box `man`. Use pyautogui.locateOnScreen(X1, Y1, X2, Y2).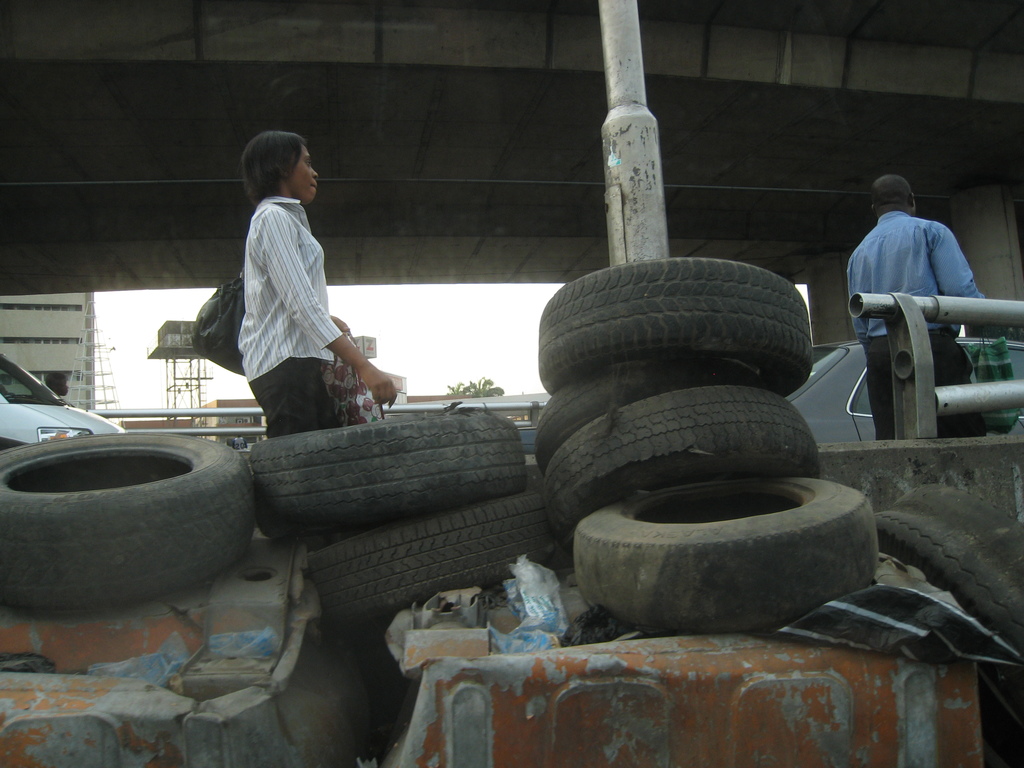
pyautogui.locateOnScreen(839, 177, 979, 453).
